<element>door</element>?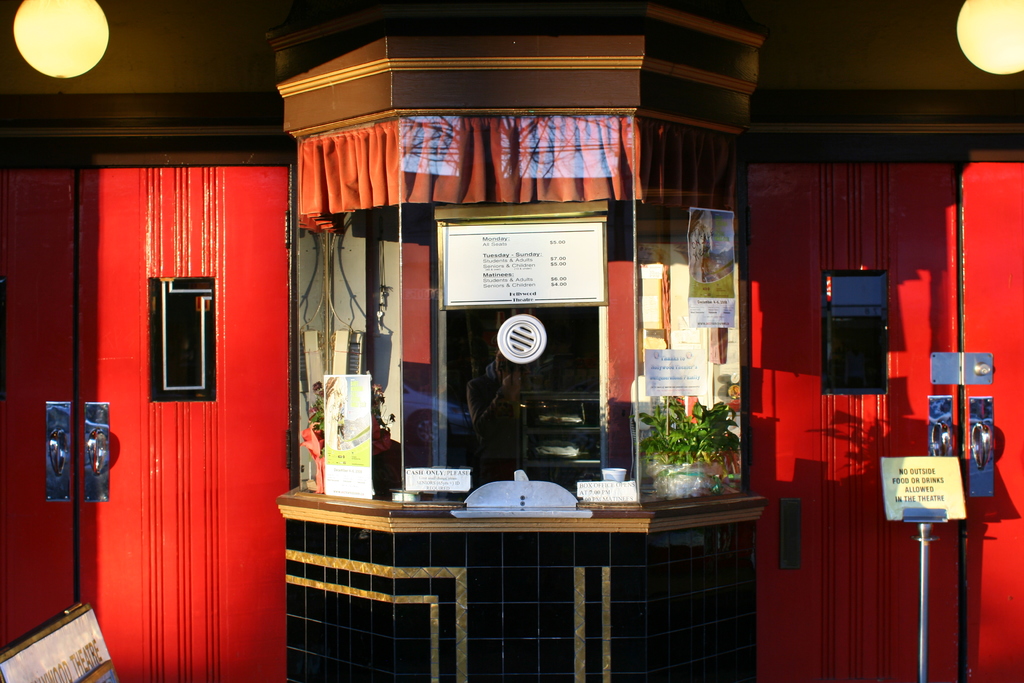
<region>0, 168, 294, 682</region>
